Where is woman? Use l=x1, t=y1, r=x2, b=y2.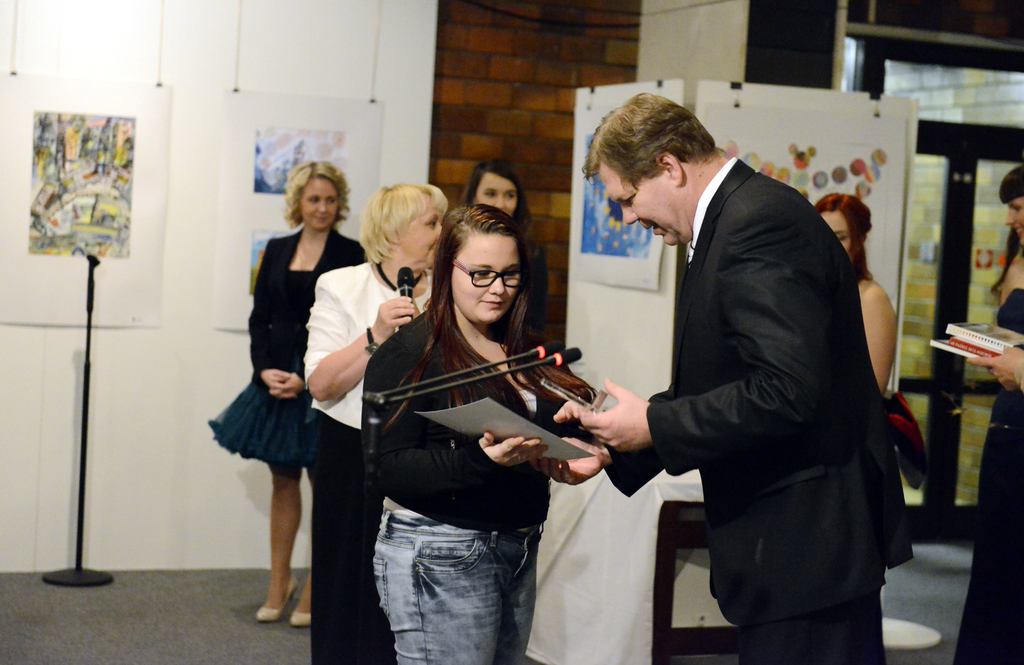
l=207, t=156, r=366, b=623.
